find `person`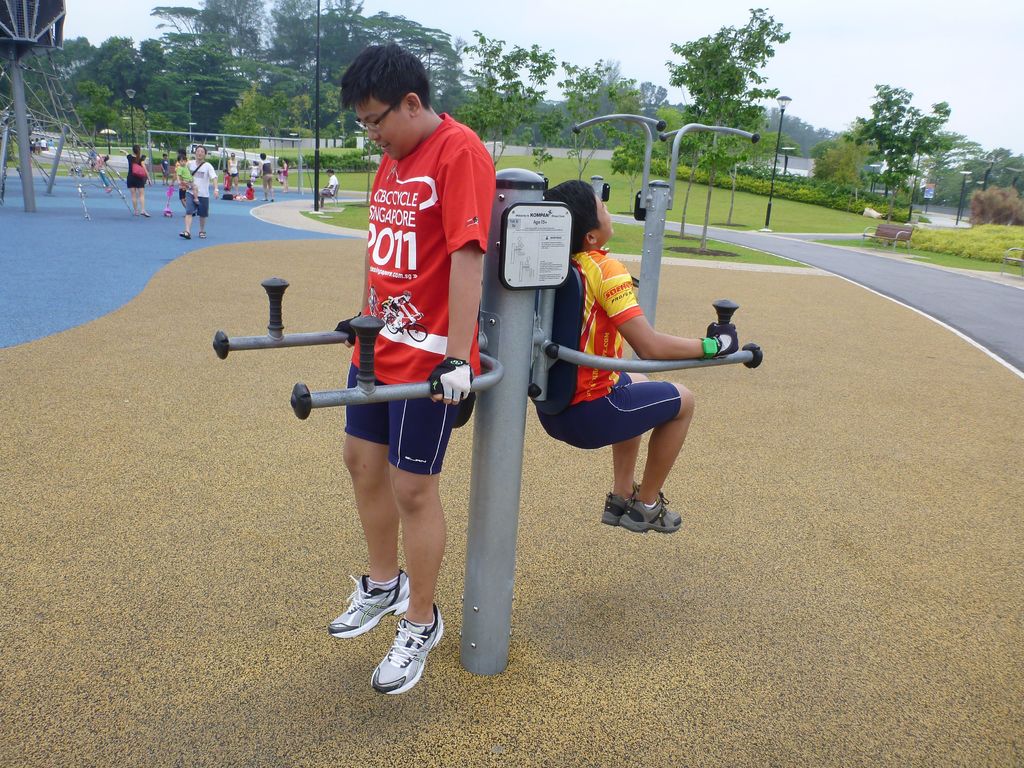
[x1=546, y1=168, x2=746, y2=540]
